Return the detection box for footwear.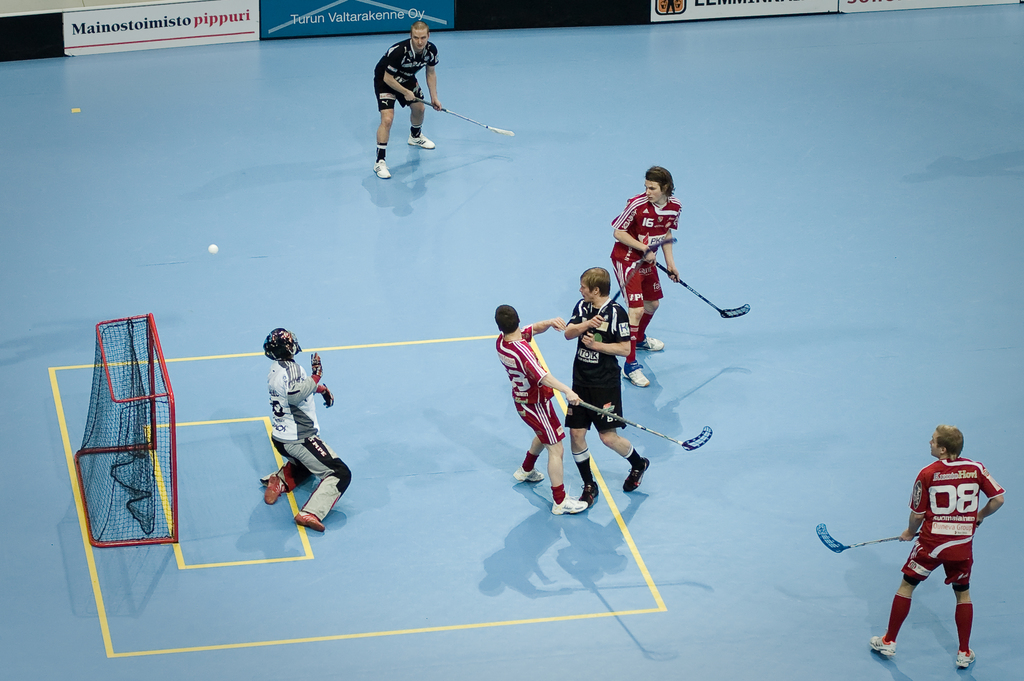
locate(623, 459, 654, 494).
